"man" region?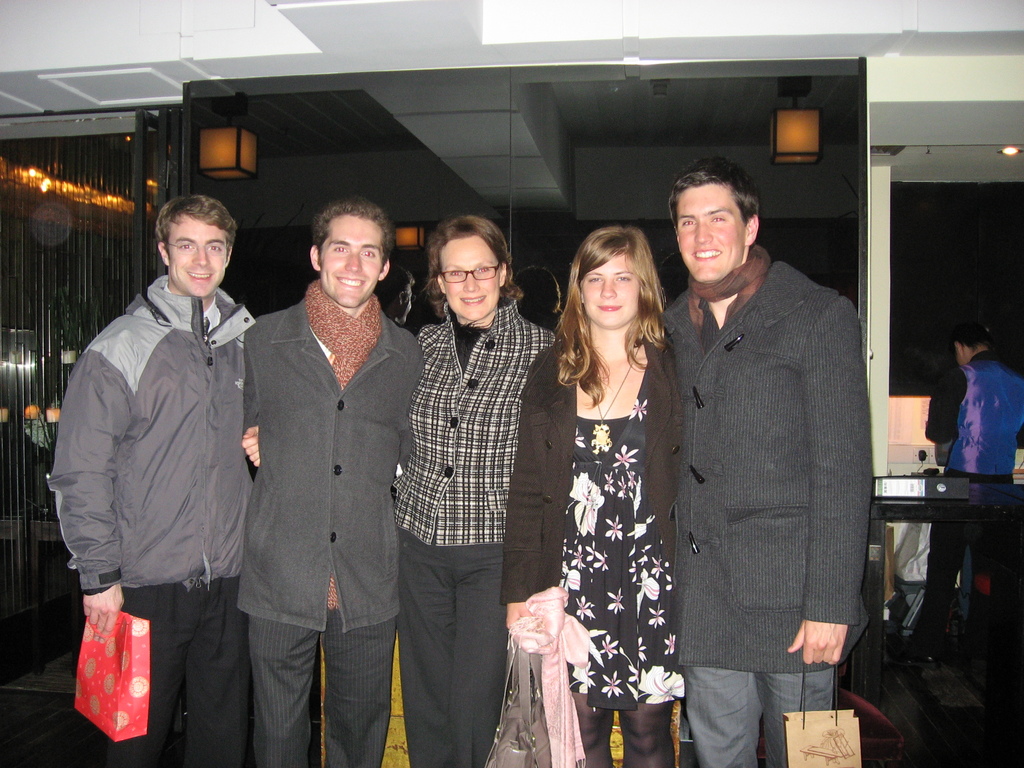
[372,262,413,323]
